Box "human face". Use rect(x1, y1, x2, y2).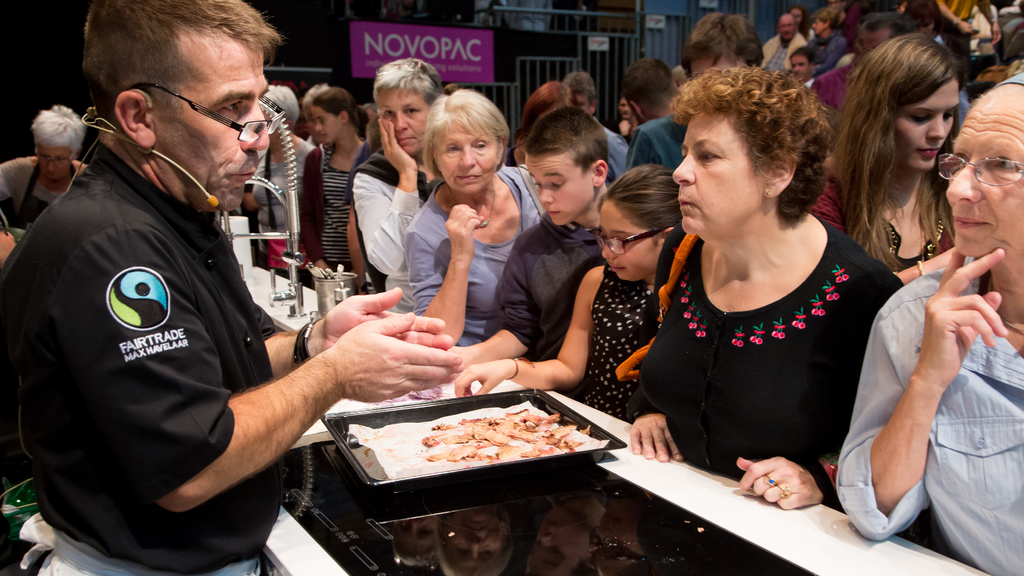
rect(578, 92, 591, 115).
